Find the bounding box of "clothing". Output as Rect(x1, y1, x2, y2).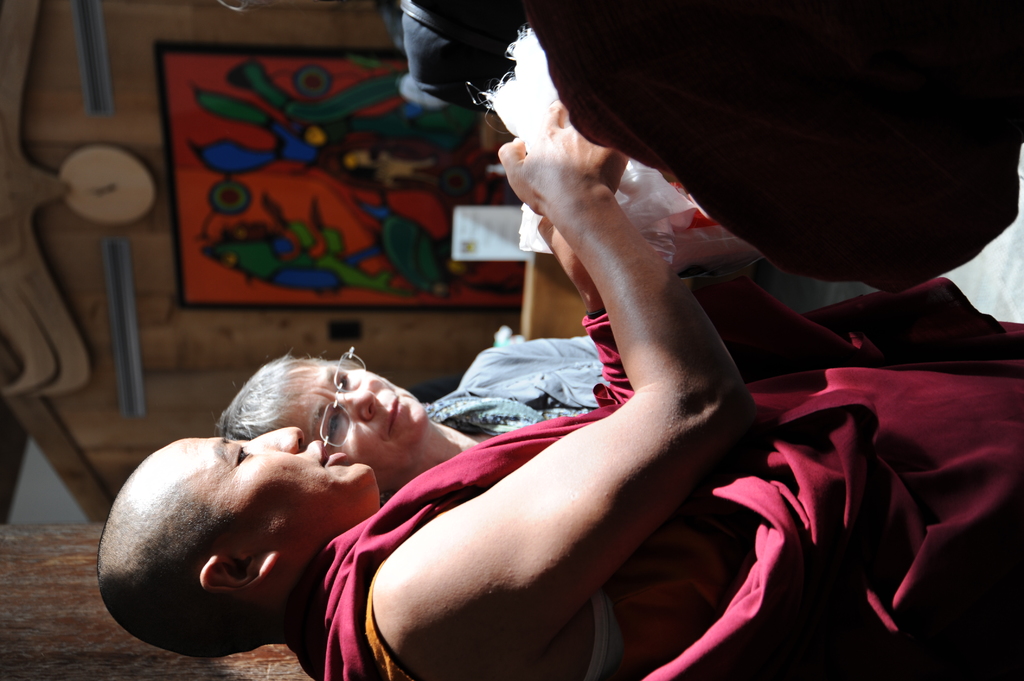
Rect(402, 0, 1023, 292).
